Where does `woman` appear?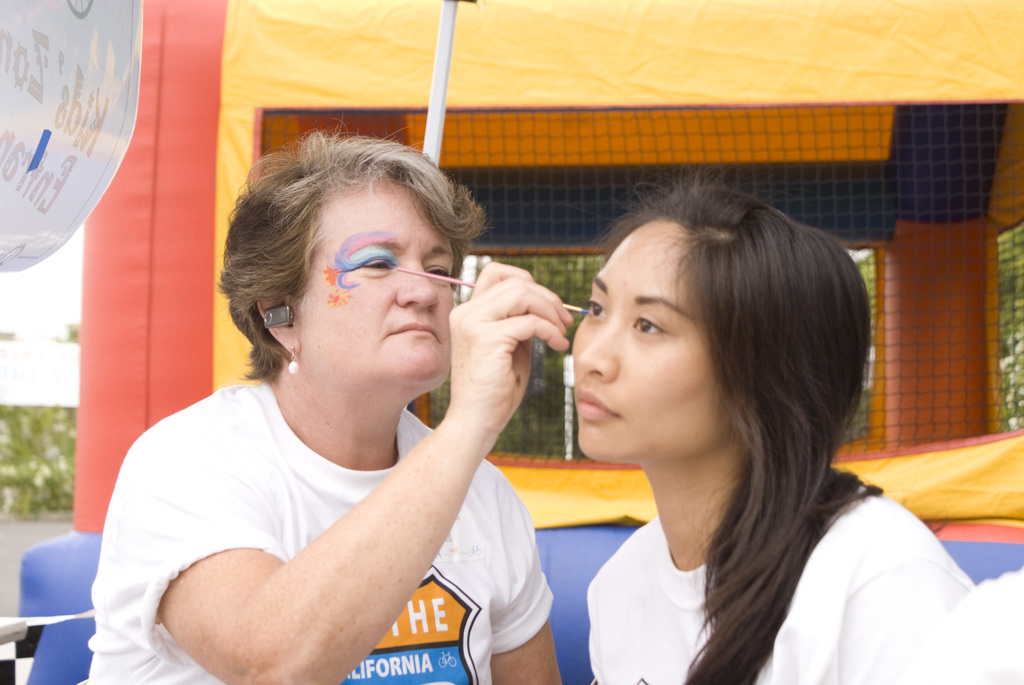
Appears at 87 141 567 684.
